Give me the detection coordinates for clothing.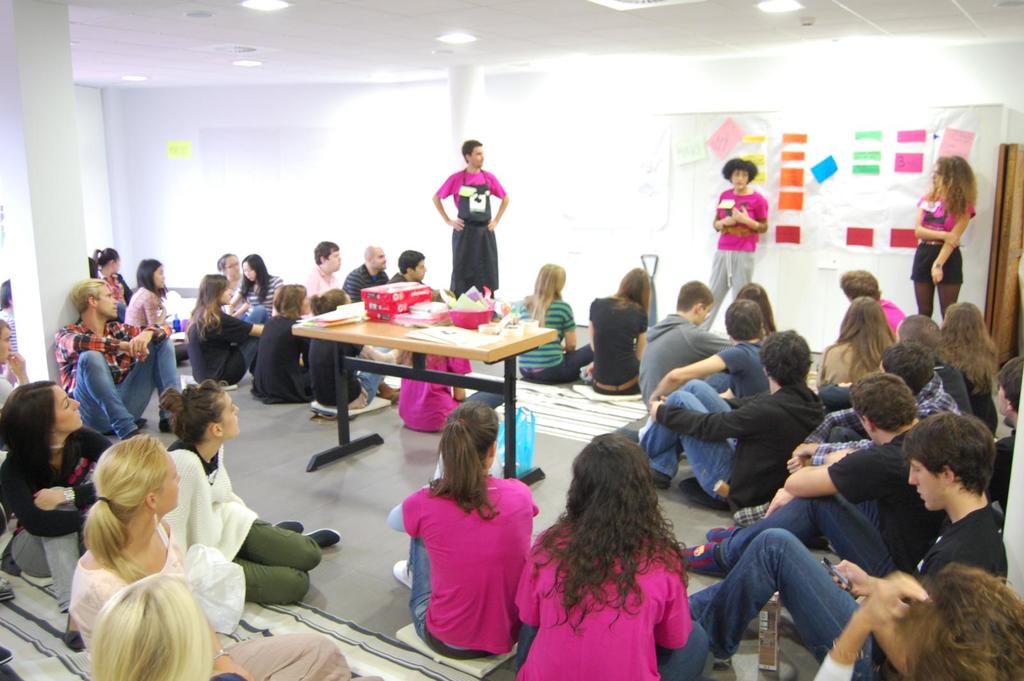
crop(94, 266, 139, 314).
